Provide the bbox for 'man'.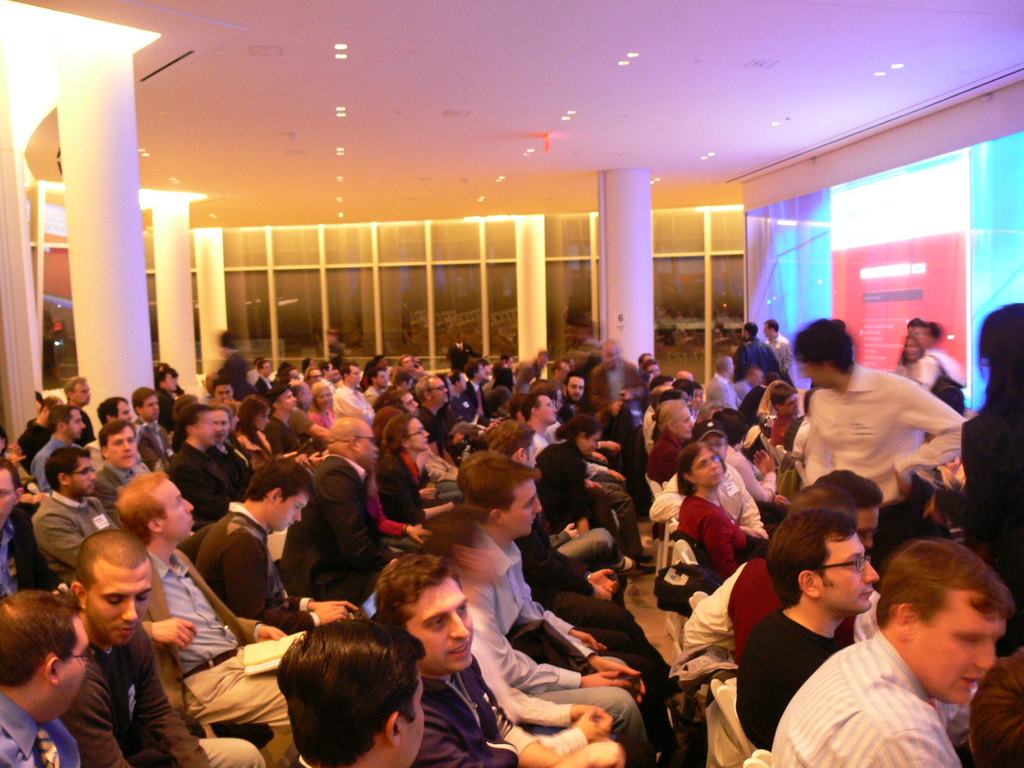
[left=207, top=373, right=238, bottom=410].
